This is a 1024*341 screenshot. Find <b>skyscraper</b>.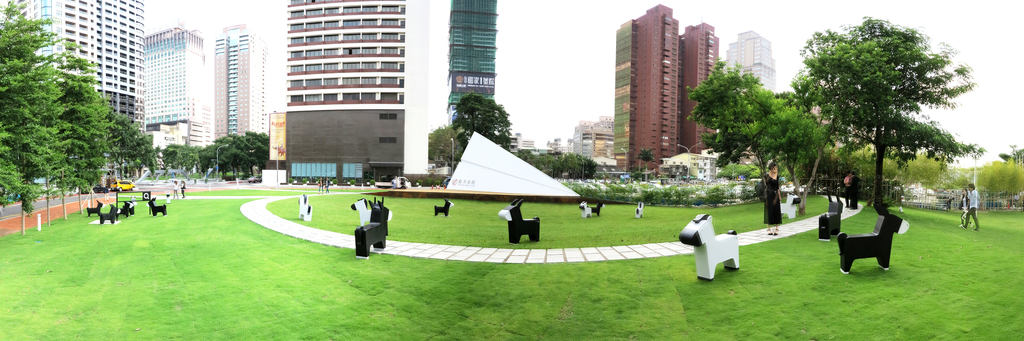
Bounding box: <bbox>609, 4, 678, 180</bbox>.
